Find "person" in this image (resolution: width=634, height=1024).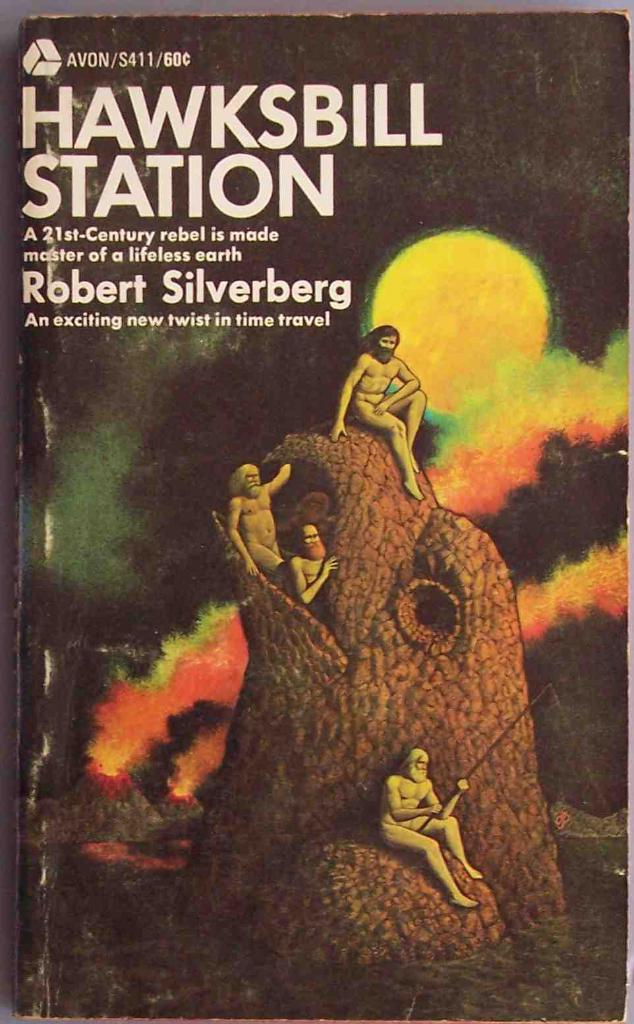
(378, 741, 484, 915).
